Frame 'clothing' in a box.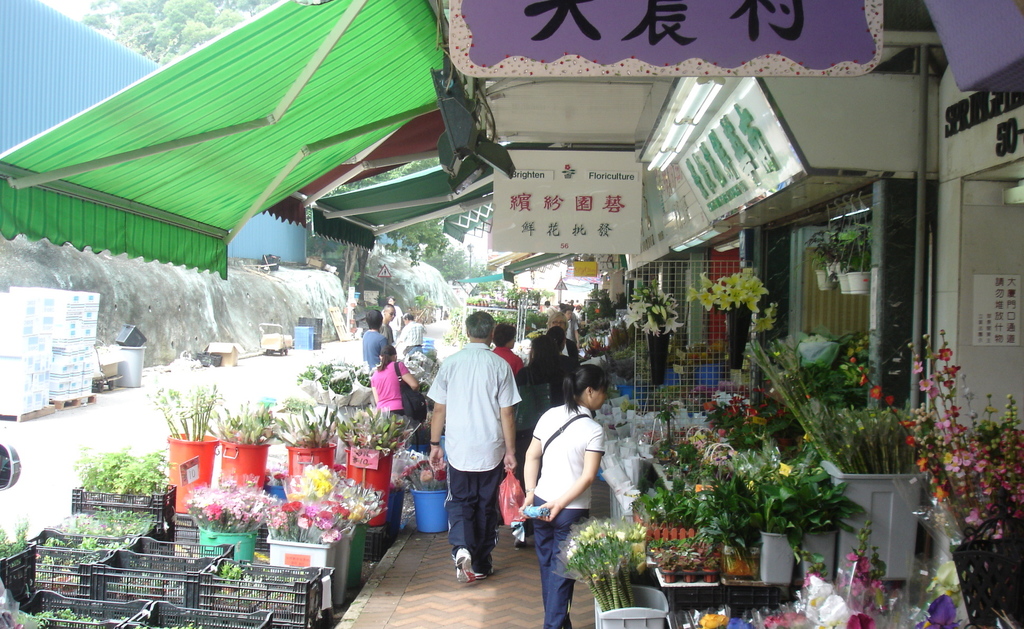
{"left": 362, "top": 330, "right": 389, "bottom": 370}.
